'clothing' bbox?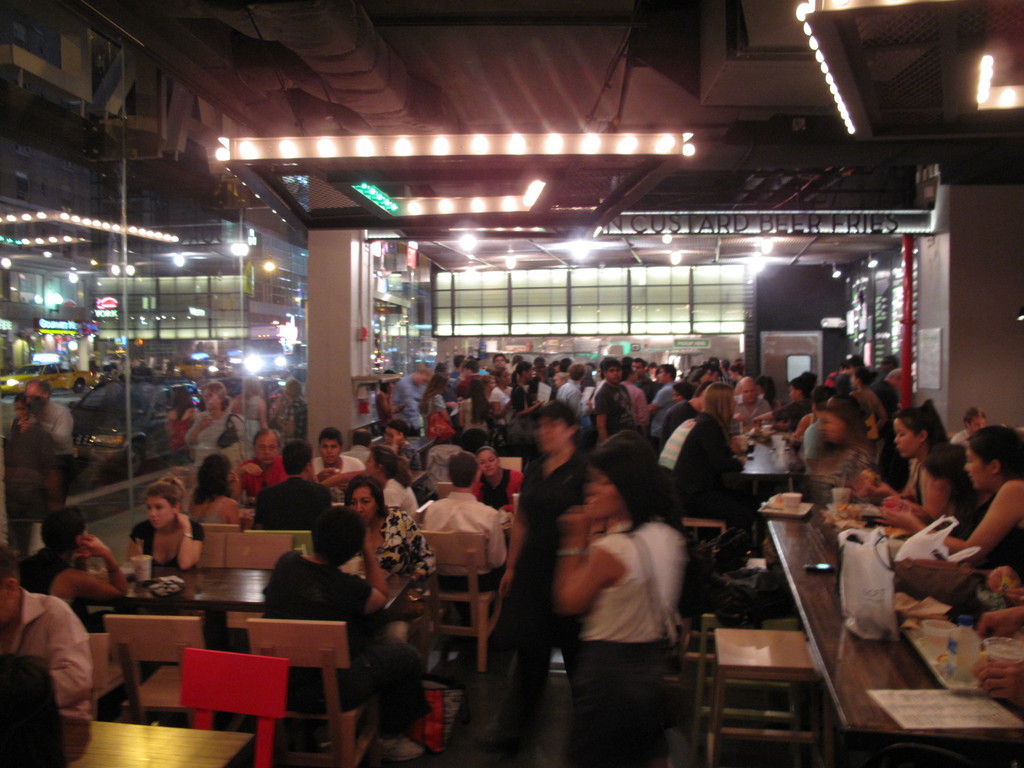
l=520, t=440, r=601, b=735
